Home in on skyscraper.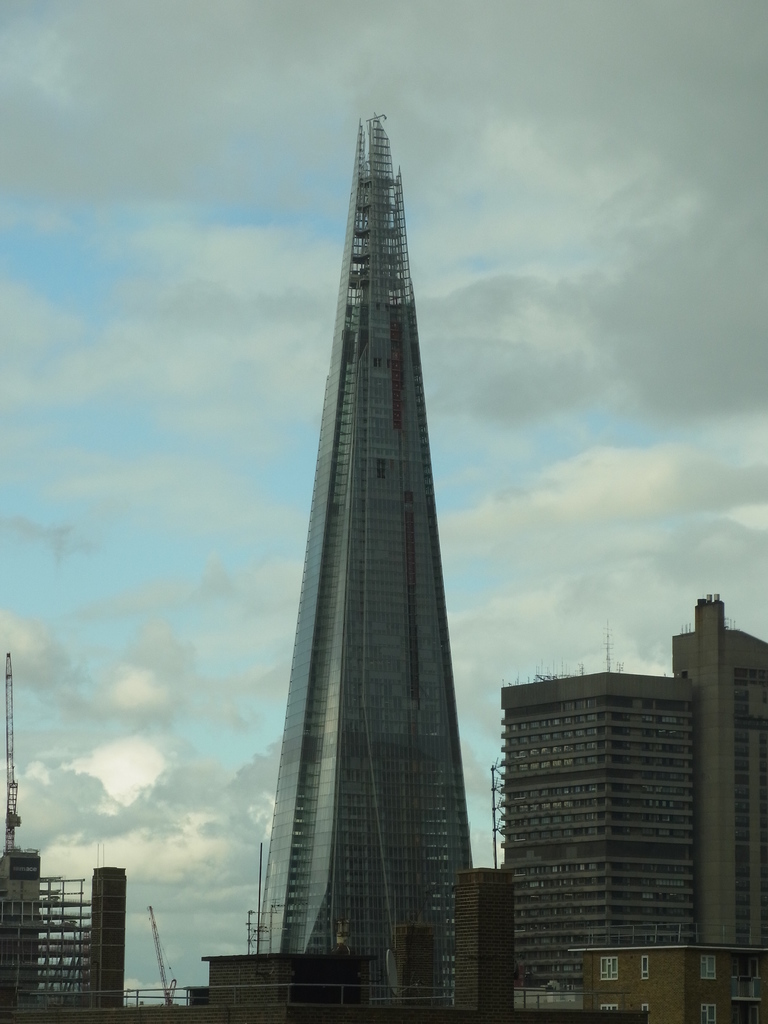
Homed in at 237,86,494,1023.
